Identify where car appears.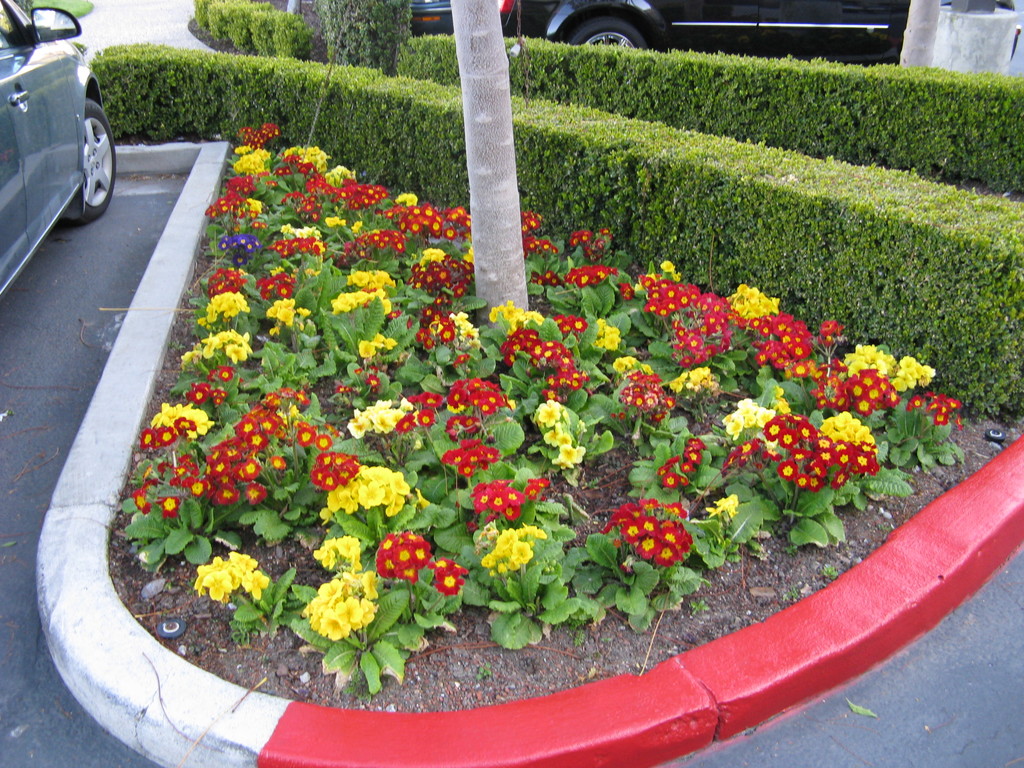
Appears at rect(410, 0, 908, 65).
